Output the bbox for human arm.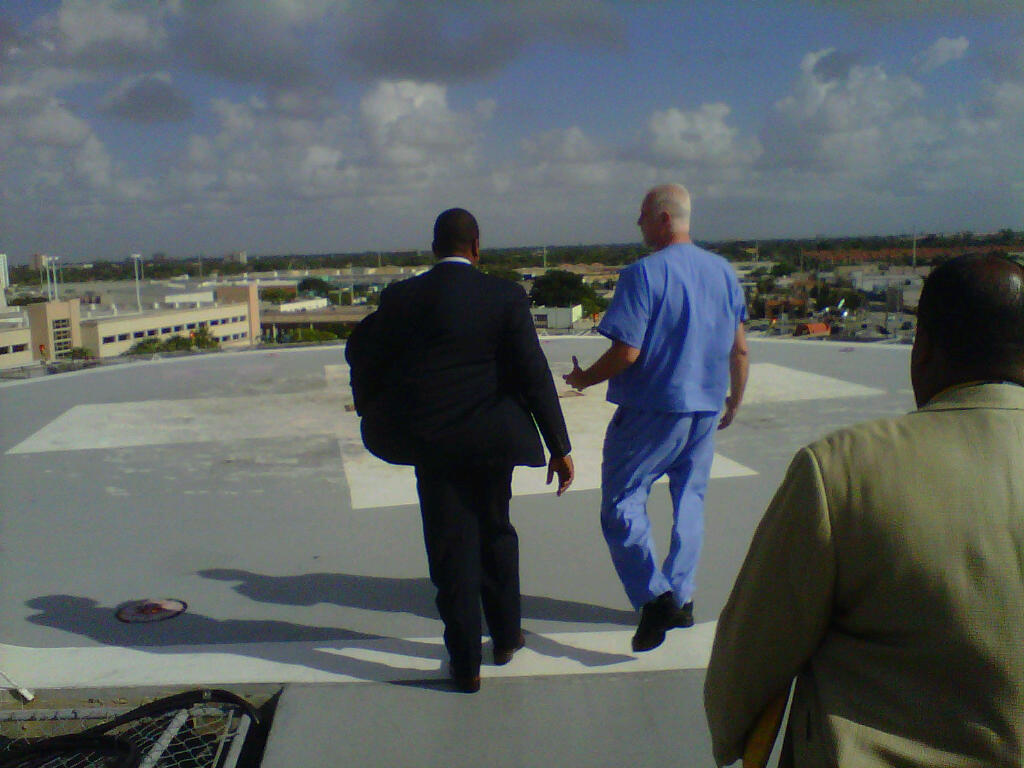
[x1=692, y1=443, x2=843, y2=761].
